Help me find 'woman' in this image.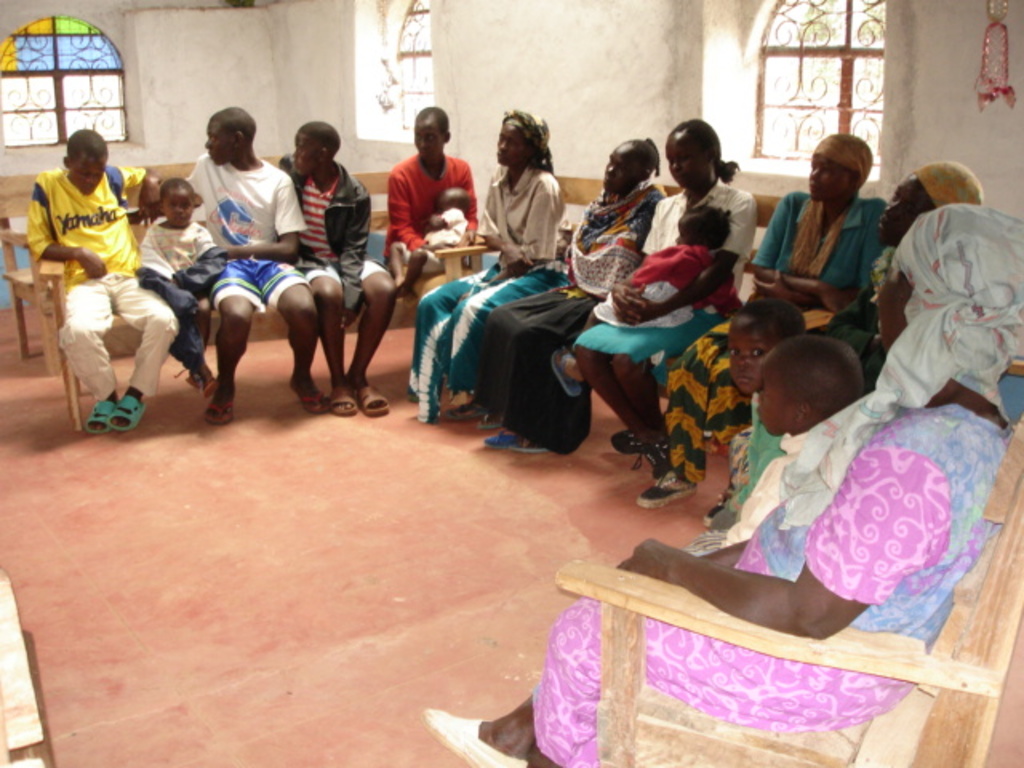
Found it: (x1=706, y1=155, x2=1014, y2=512).
